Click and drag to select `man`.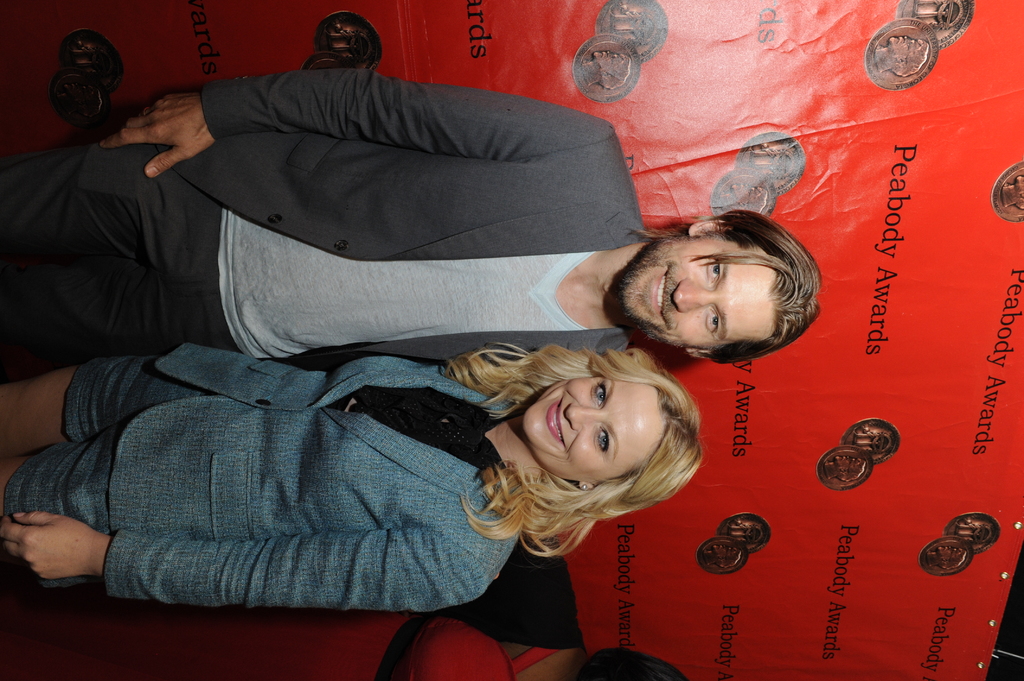
Selection: crop(0, 67, 815, 577).
